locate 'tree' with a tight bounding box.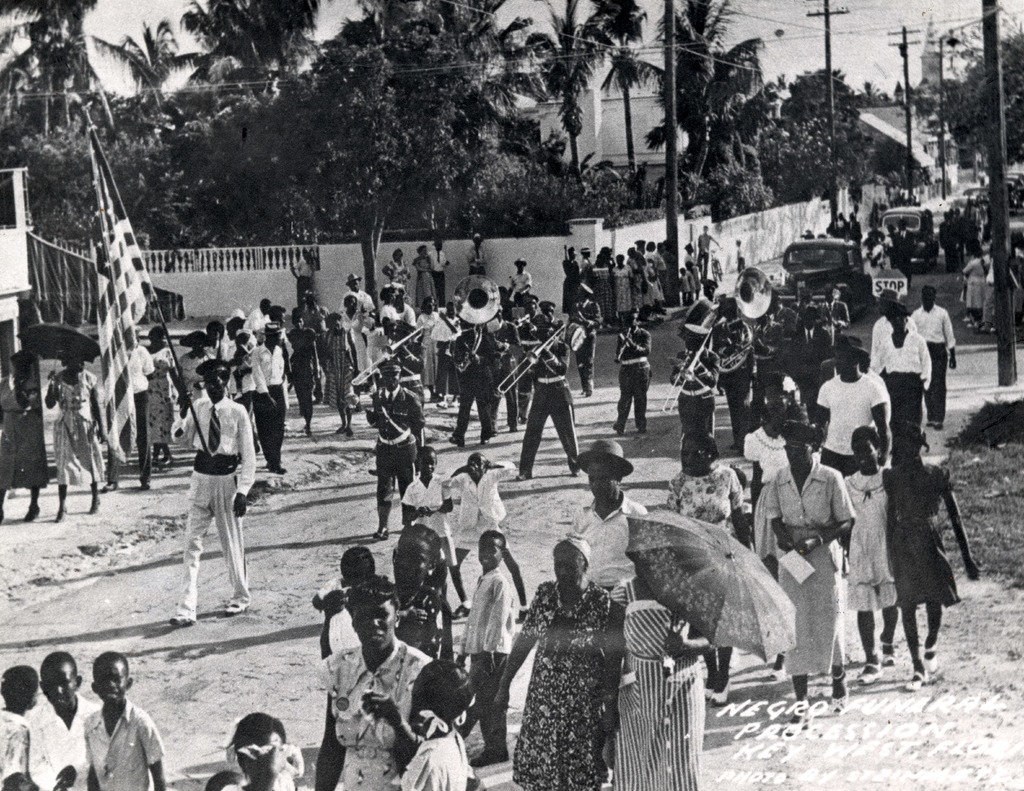
select_region(215, 13, 472, 323).
